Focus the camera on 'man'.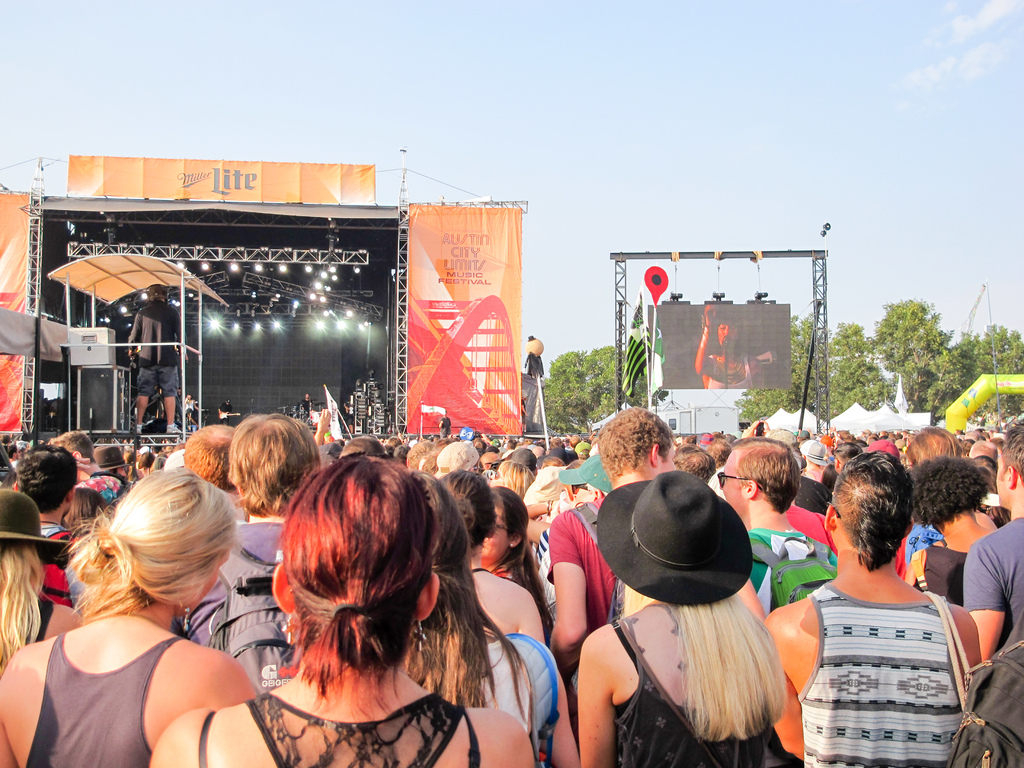
Focus region: [182,410,320,699].
